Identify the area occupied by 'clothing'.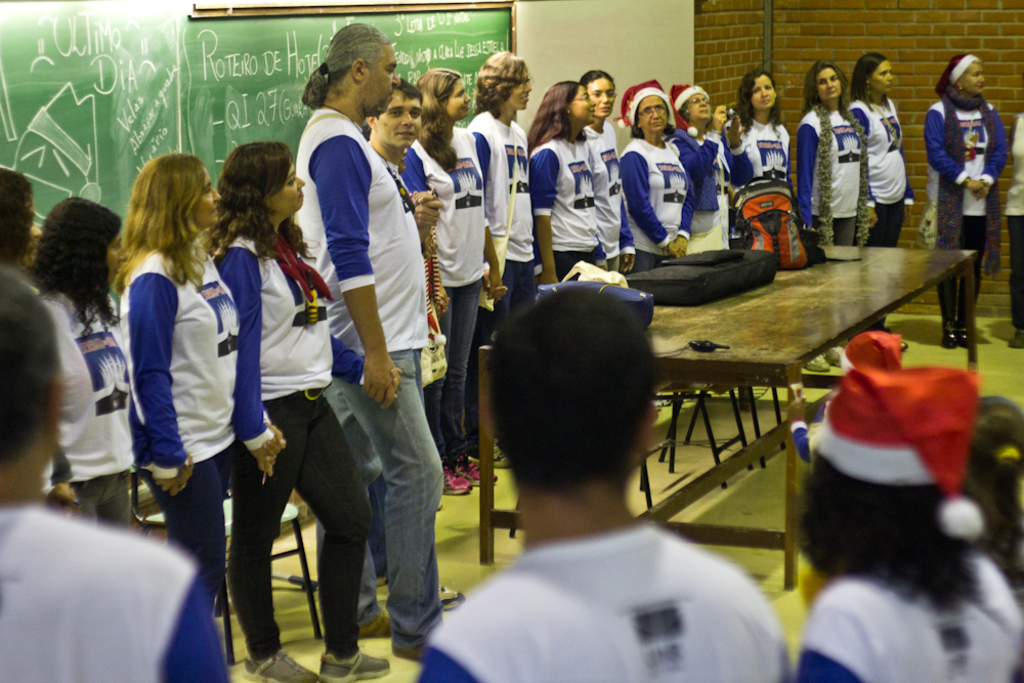
Area: x1=589 y1=127 x2=615 y2=251.
